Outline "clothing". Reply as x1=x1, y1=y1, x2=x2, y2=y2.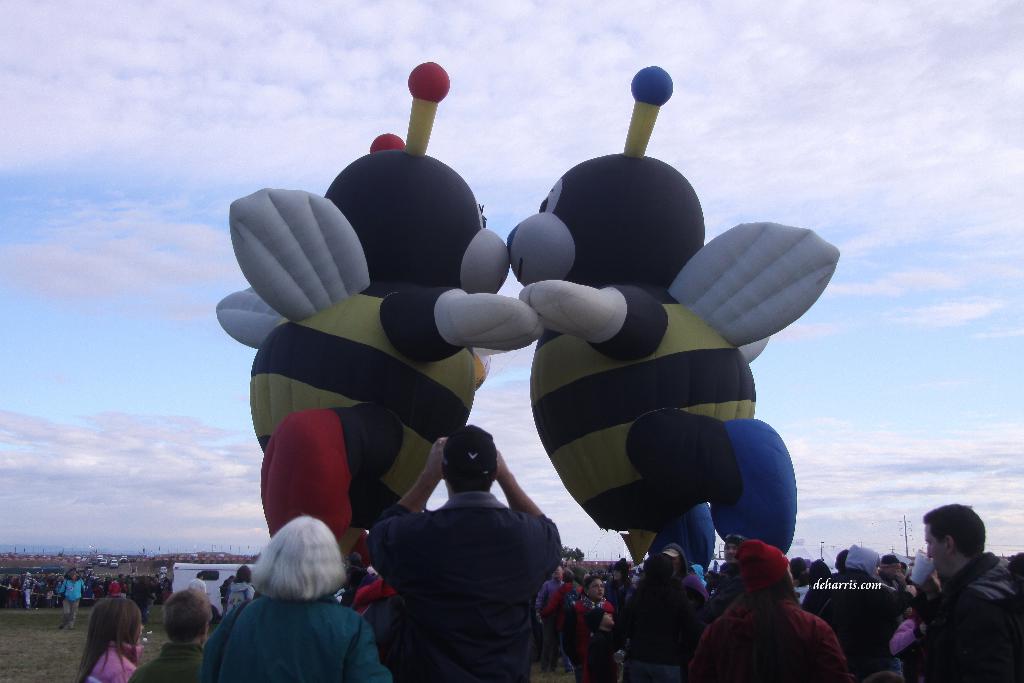
x1=60, y1=575, x2=88, y2=627.
